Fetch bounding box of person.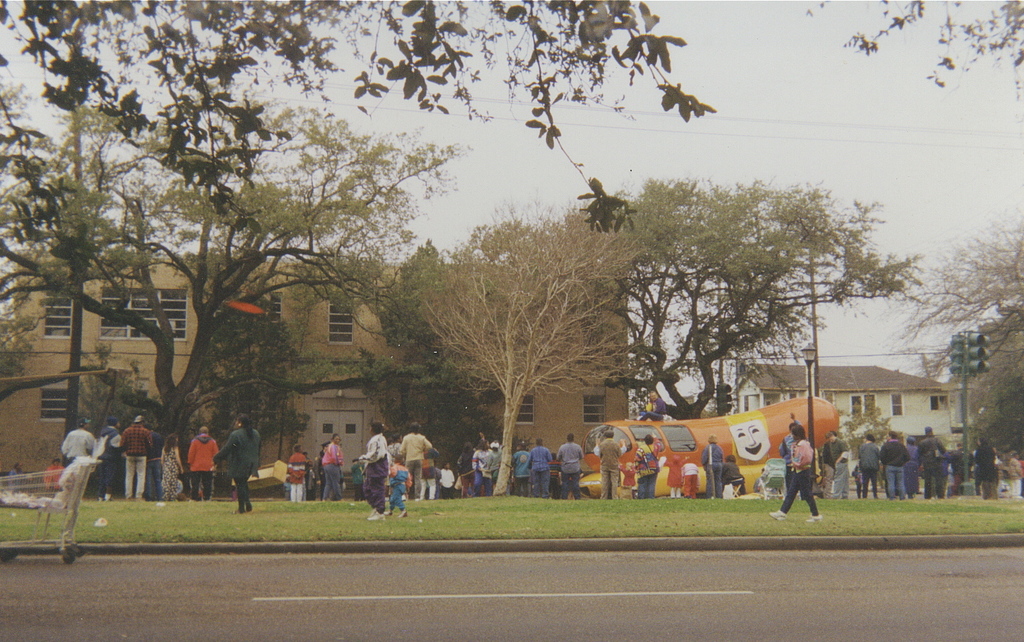
Bbox: [left=721, top=453, right=743, bottom=495].
